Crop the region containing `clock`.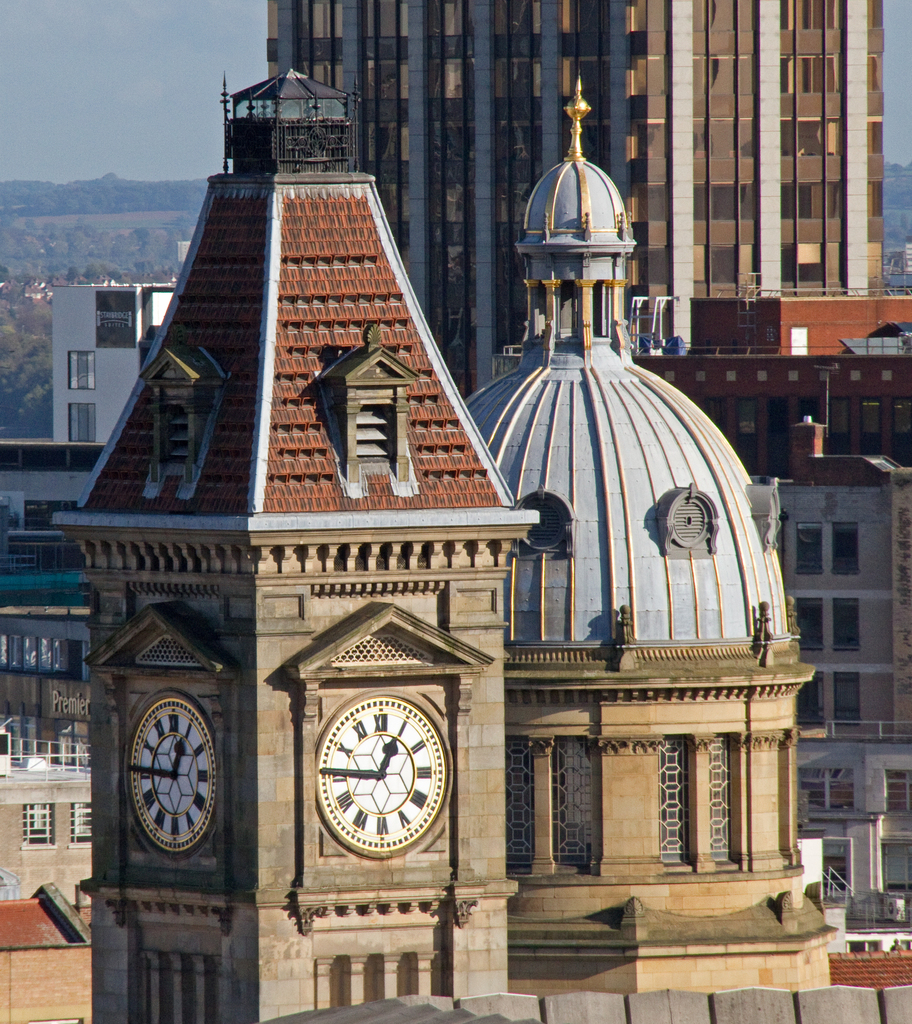
Crop region: pyautogui.locateOnScreen(130, 692, 216, 853).
